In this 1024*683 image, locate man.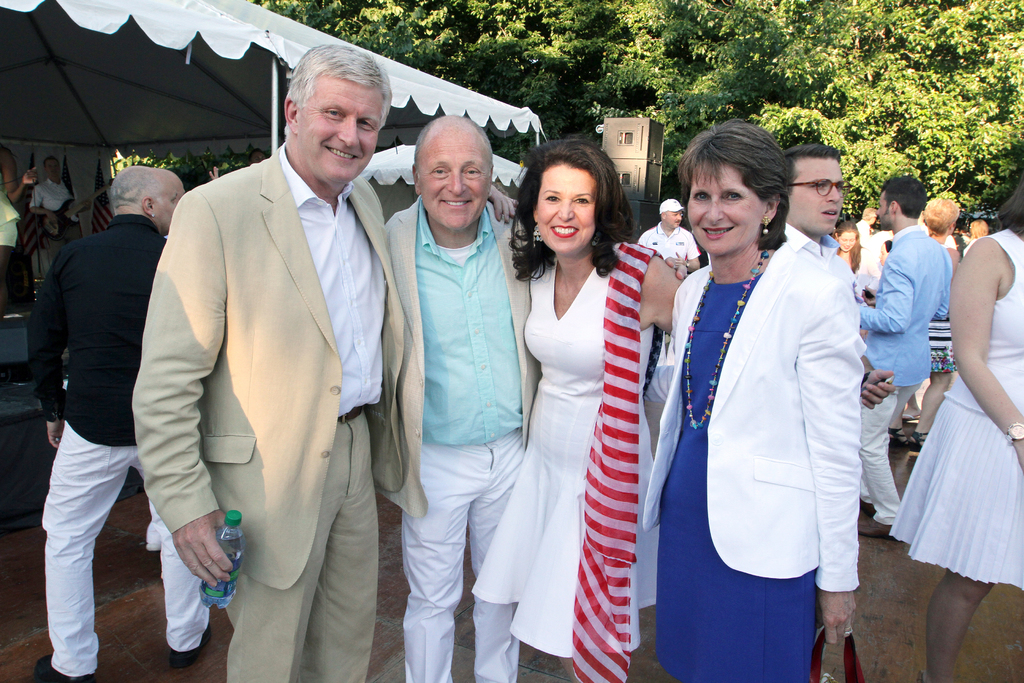
Bounding box: box(28, 154, 95, 262).
